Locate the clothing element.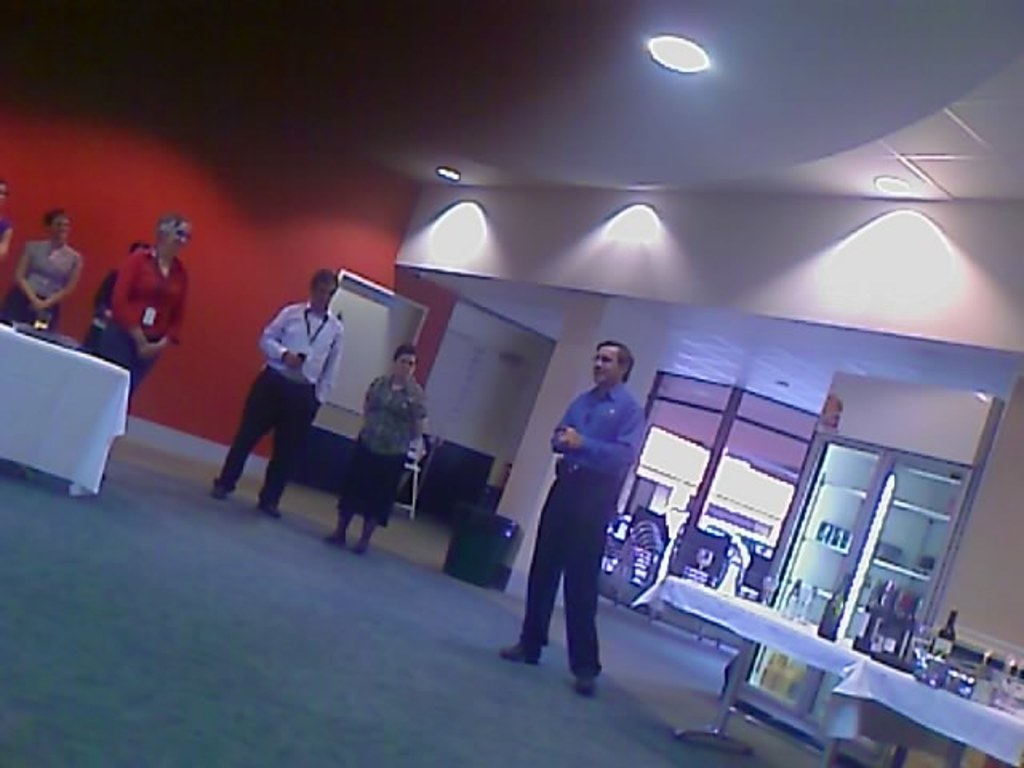
Element bbox: (x1=338, y1=368, x2=429, y2=525).
